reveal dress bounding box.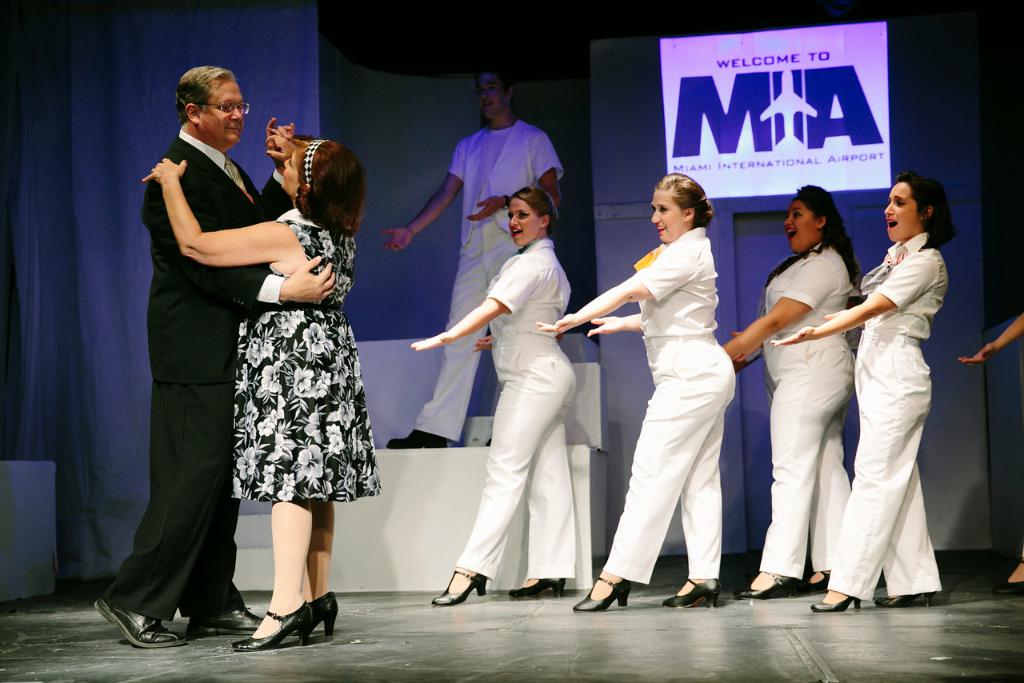
Revealed: (231, 204, 390, 505).
